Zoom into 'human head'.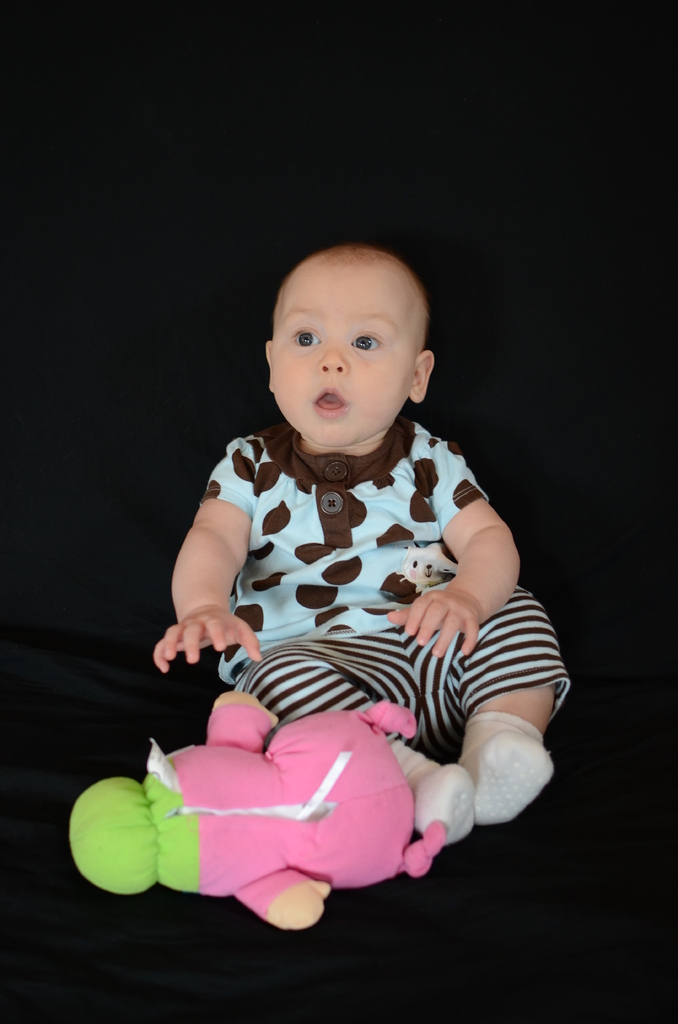
Zoom target: [x1=270, y1=239, x2=438, y2=456].
